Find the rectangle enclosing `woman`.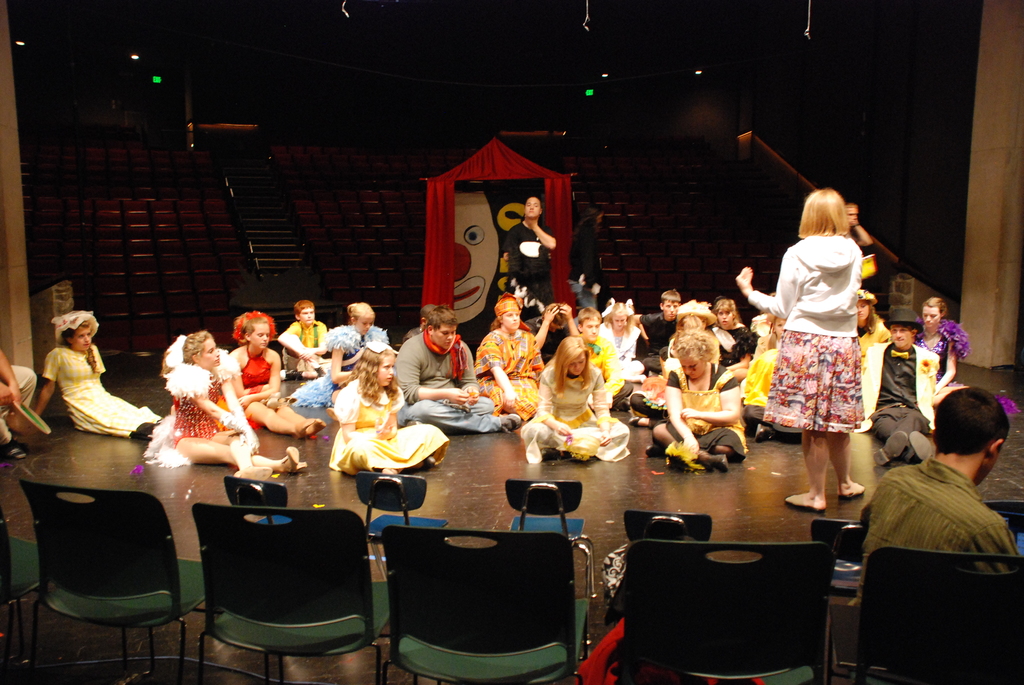
[505, 193, 557, 332].
